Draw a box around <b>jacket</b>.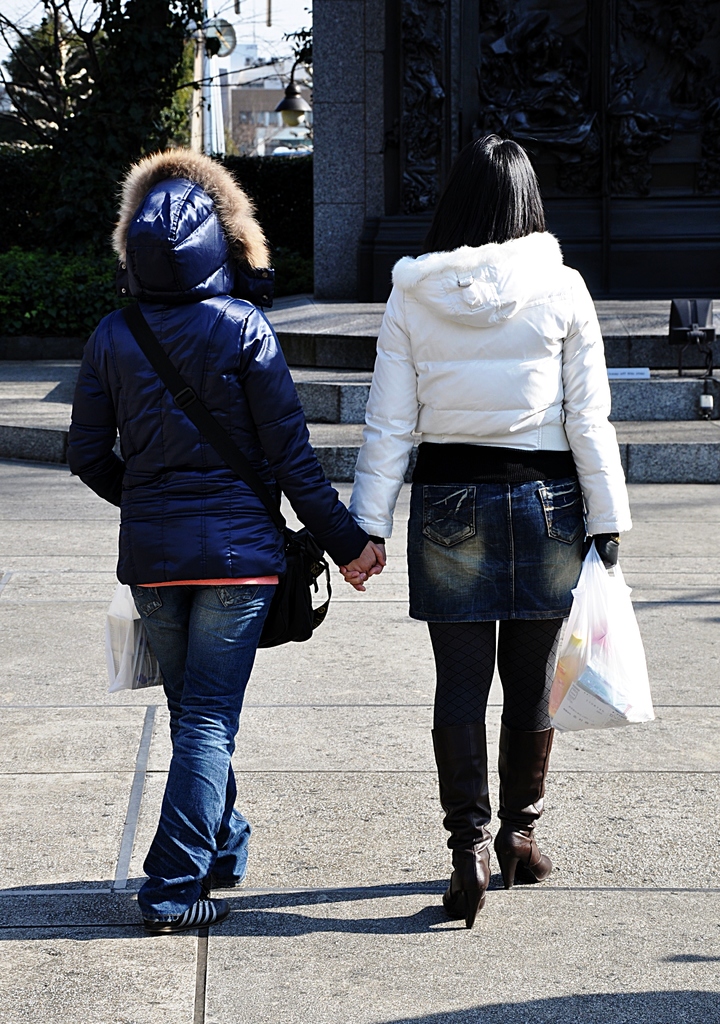
55, 111, 328, 568.
